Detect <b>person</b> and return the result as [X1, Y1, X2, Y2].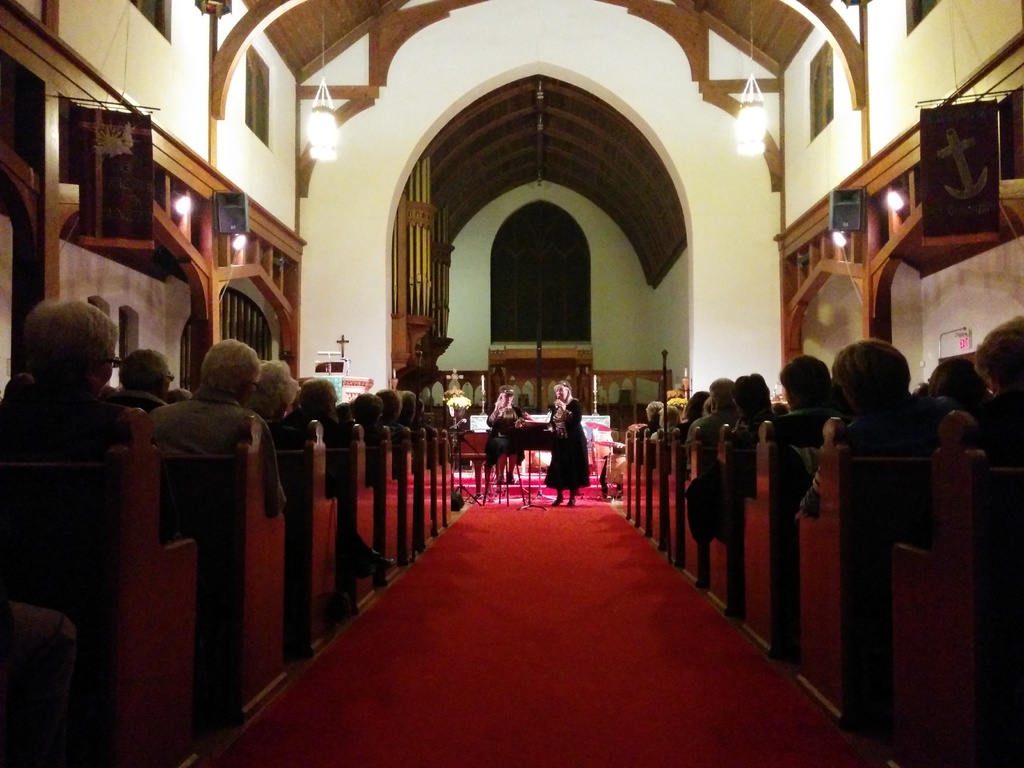
[541, 376, 584, 509].
